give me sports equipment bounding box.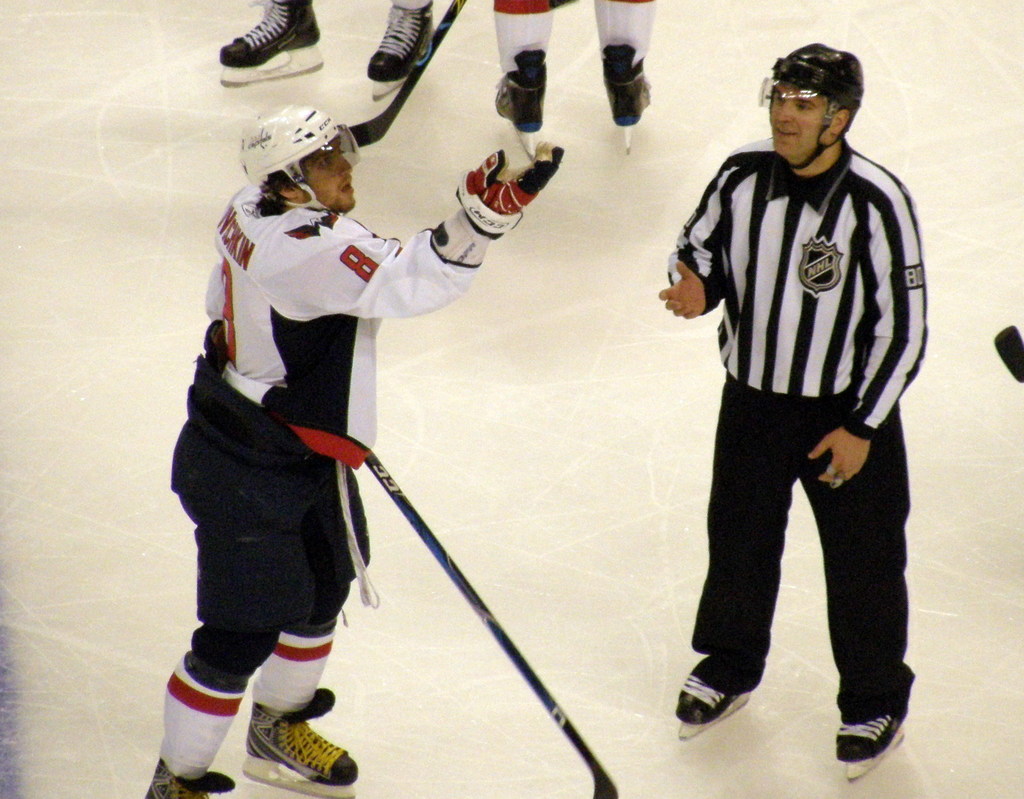
bbox=[353, 0, 472, 145].
